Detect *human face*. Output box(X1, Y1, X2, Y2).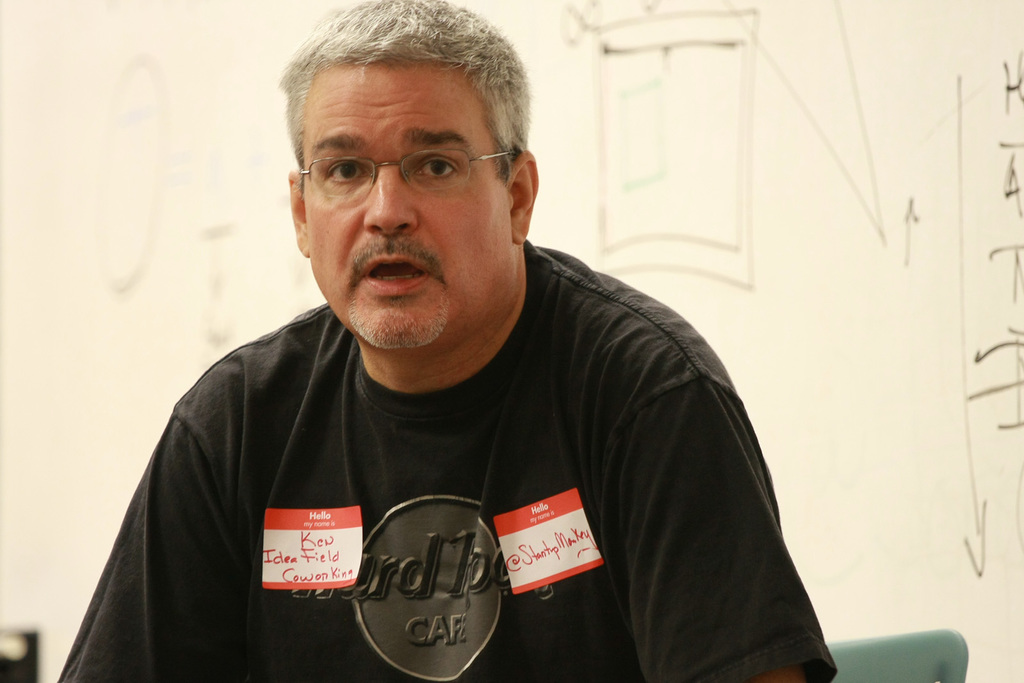
box(302, 58, 515, 344).
